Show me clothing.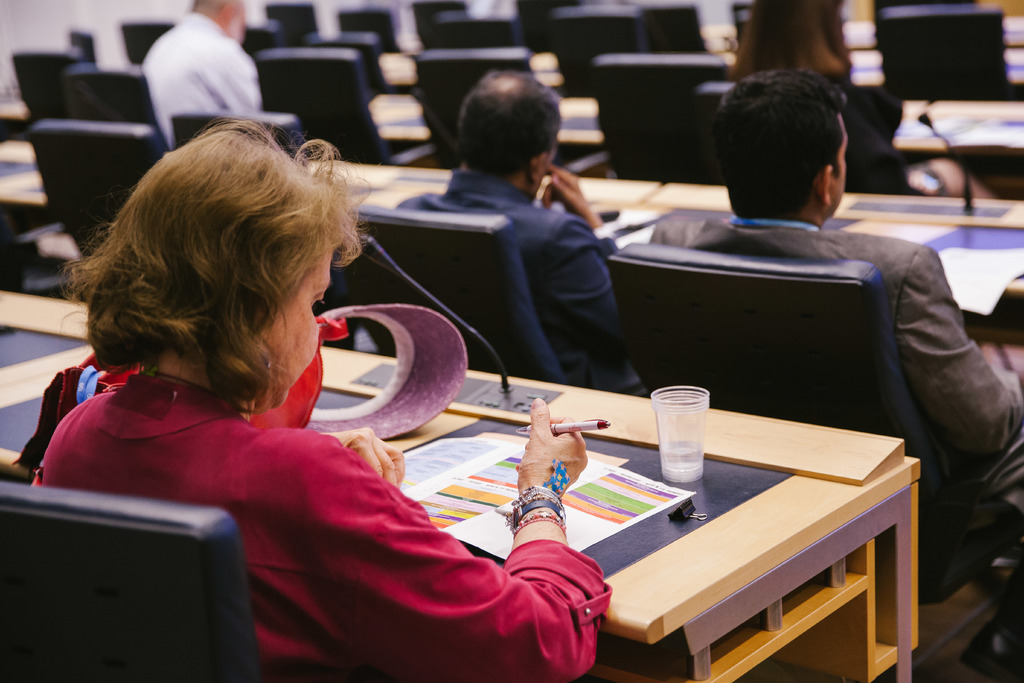
clothing is here: 60 317 614 650.
